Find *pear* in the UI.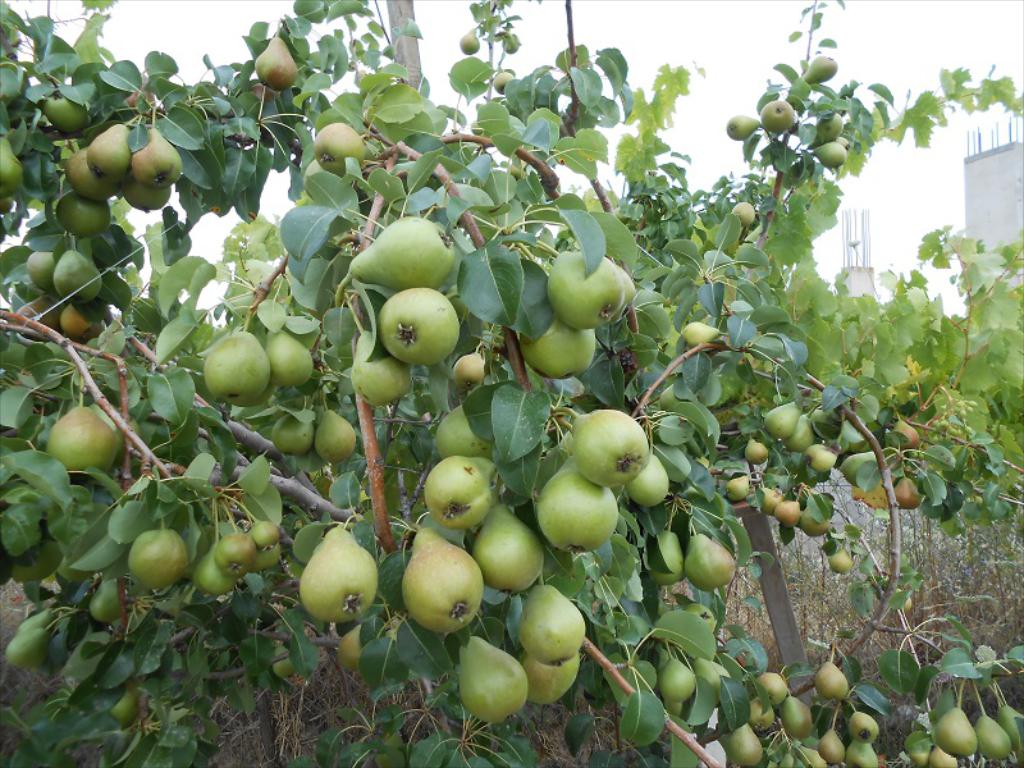
UI element at crop(730, 721, 764, 767).
